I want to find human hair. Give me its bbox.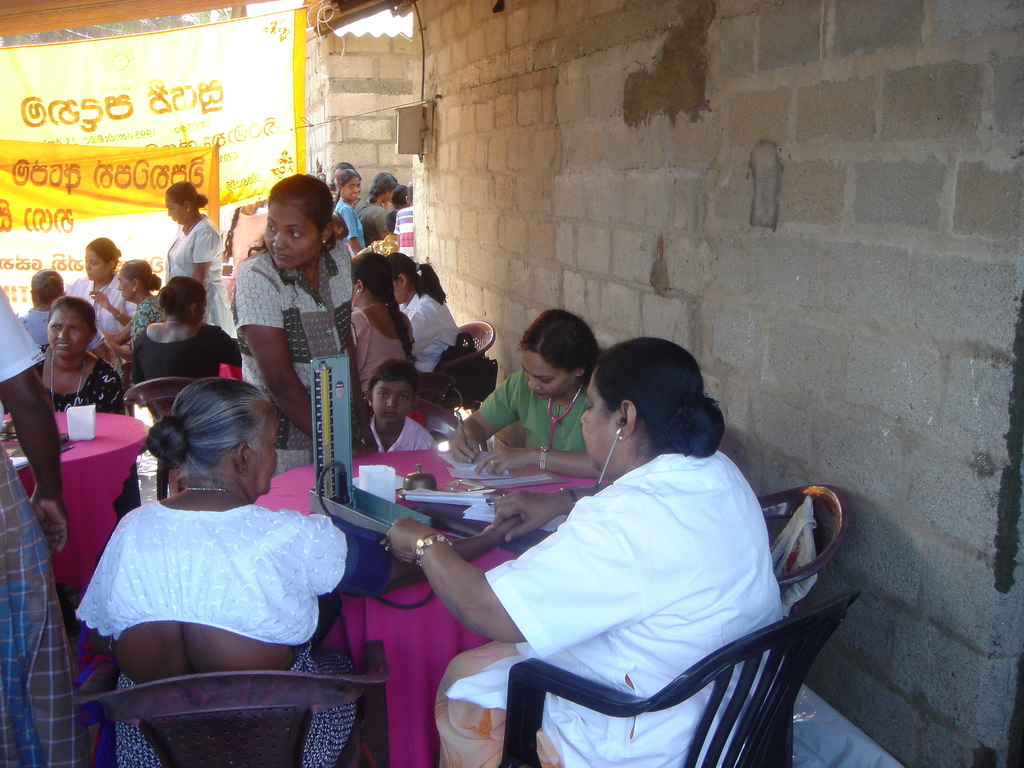
x1=48, y1=295, x2=98, y2=333.
